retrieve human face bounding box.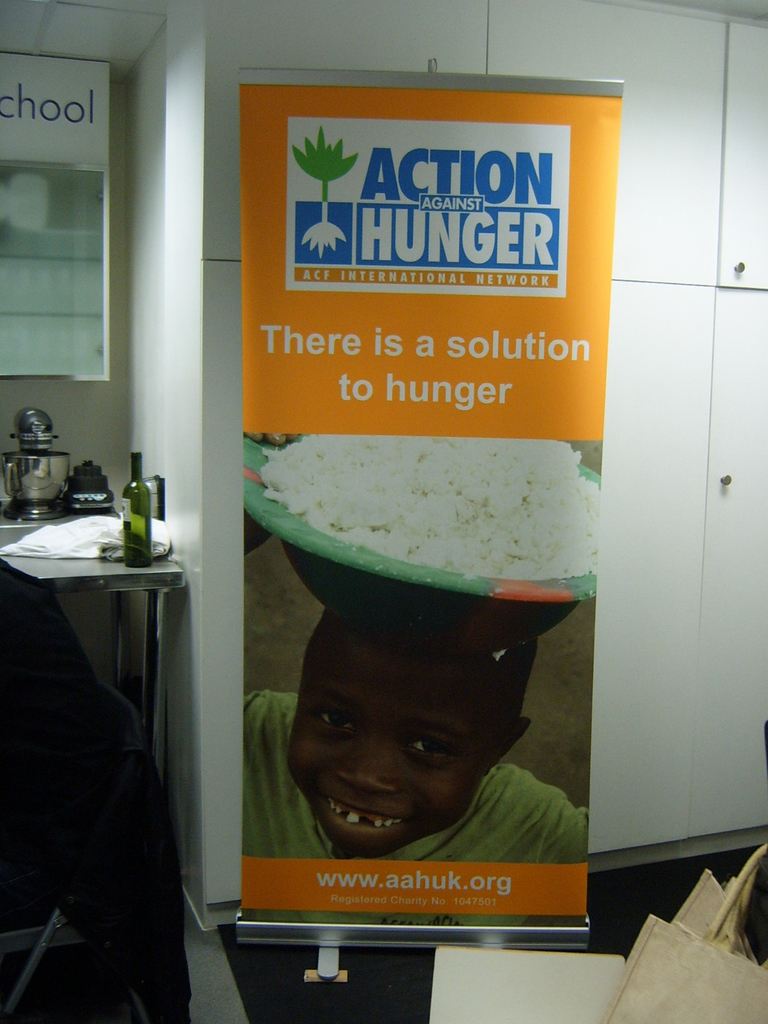
Bounding box: 282 607 506 861.
